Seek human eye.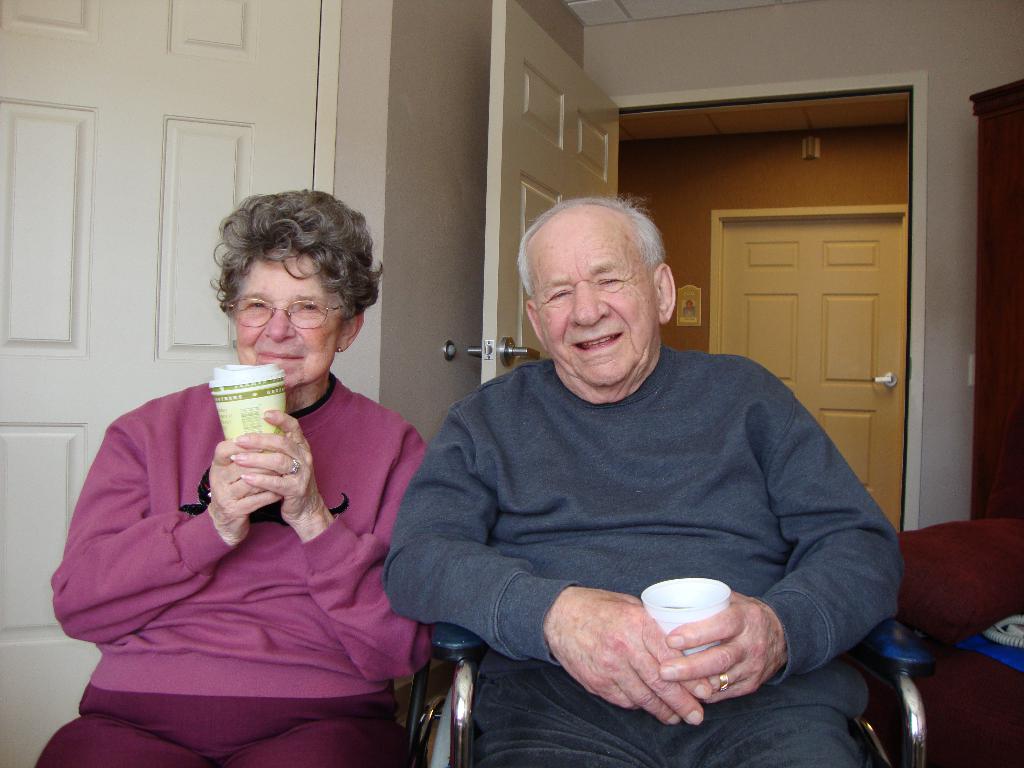
{"x1": 596, "y1": 274, "x2": 623, "y2": 287}.
